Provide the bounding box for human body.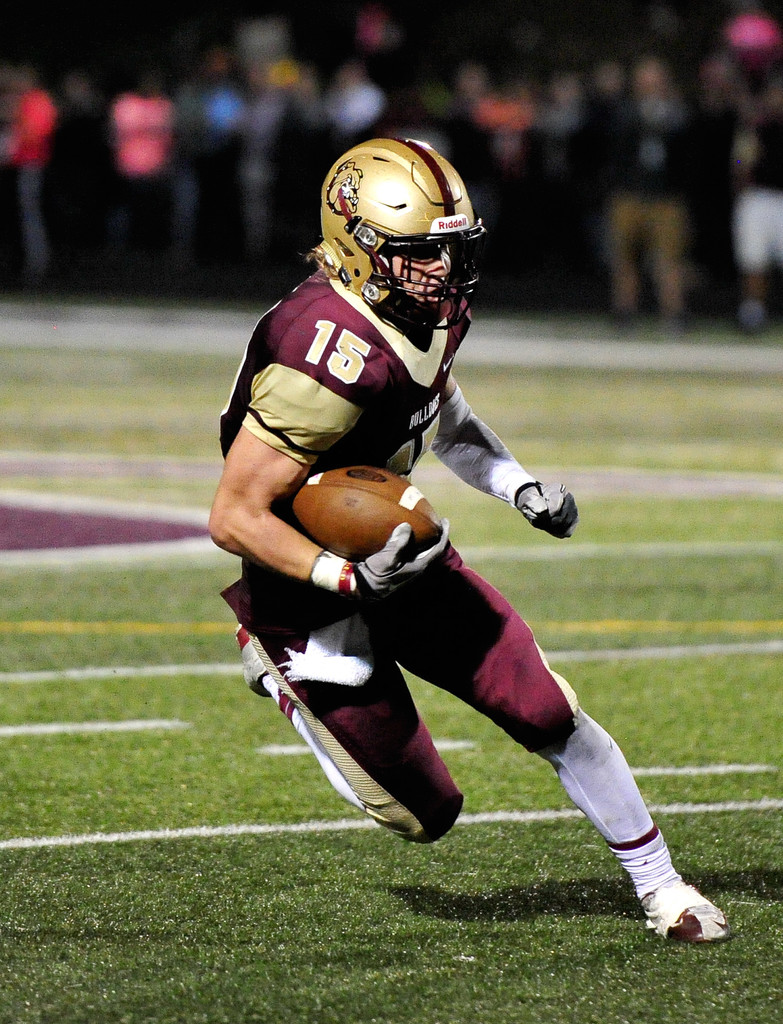
(left=220, top=166, right=649, bottom=884).
